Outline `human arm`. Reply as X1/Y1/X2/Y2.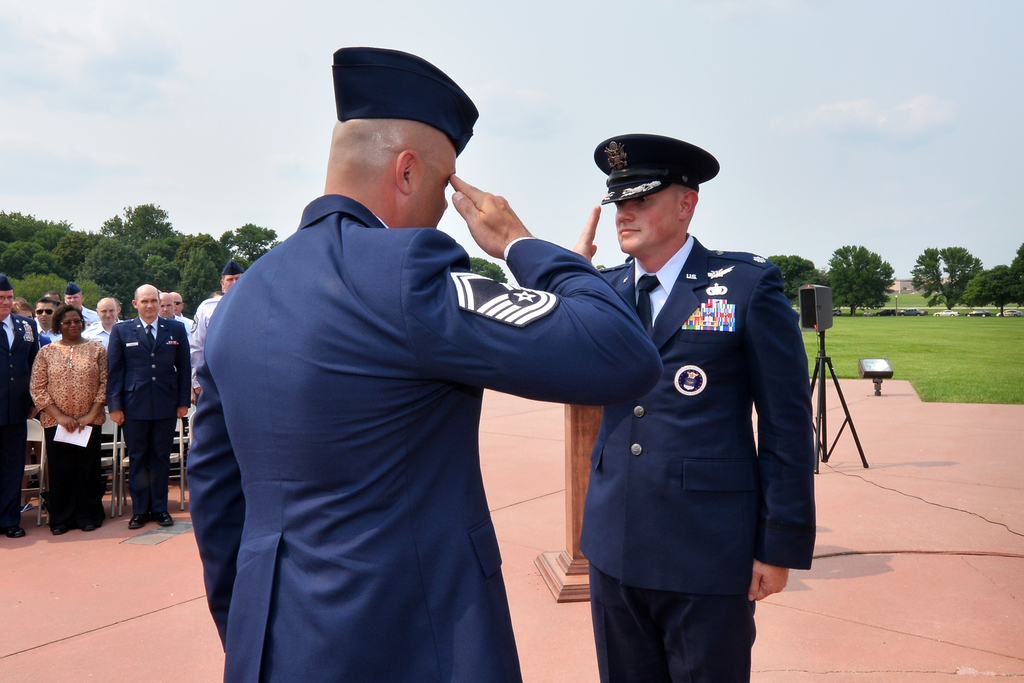
740/267/806/603.
